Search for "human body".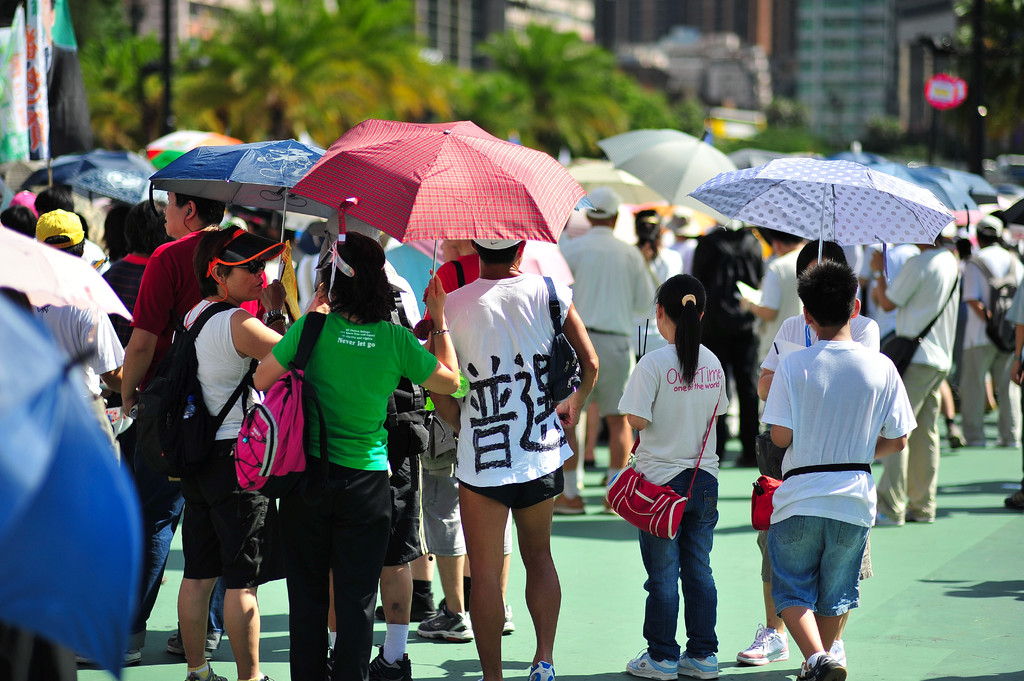
Found at <bbox>868, 229, 962, 531</bbox>.
